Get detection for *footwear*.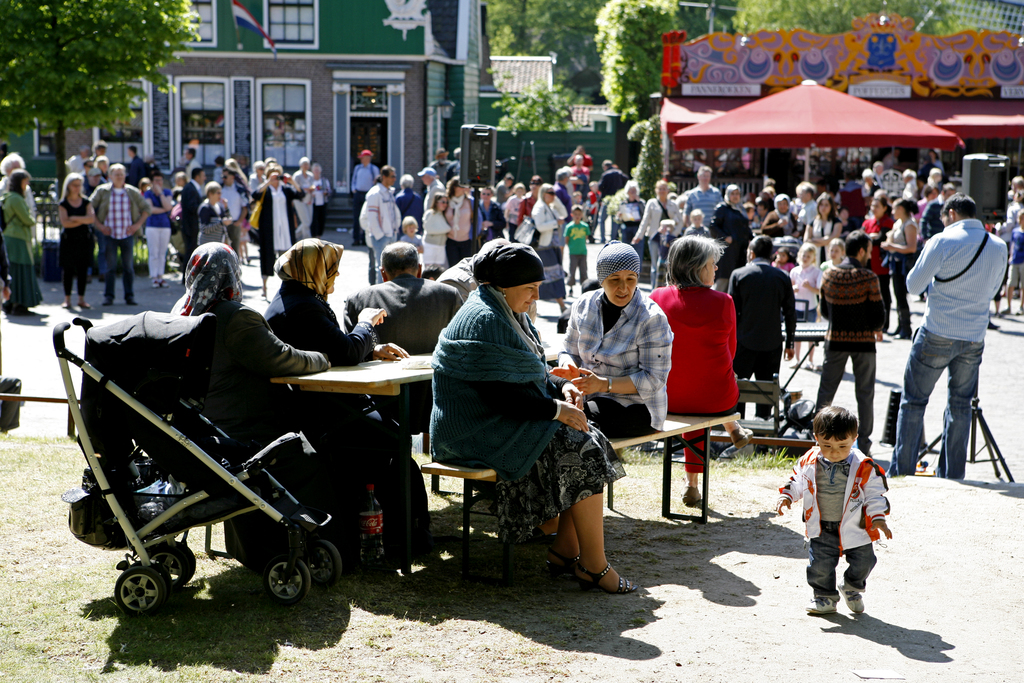
Detection: bbox=(838, 581, 862, 614).
